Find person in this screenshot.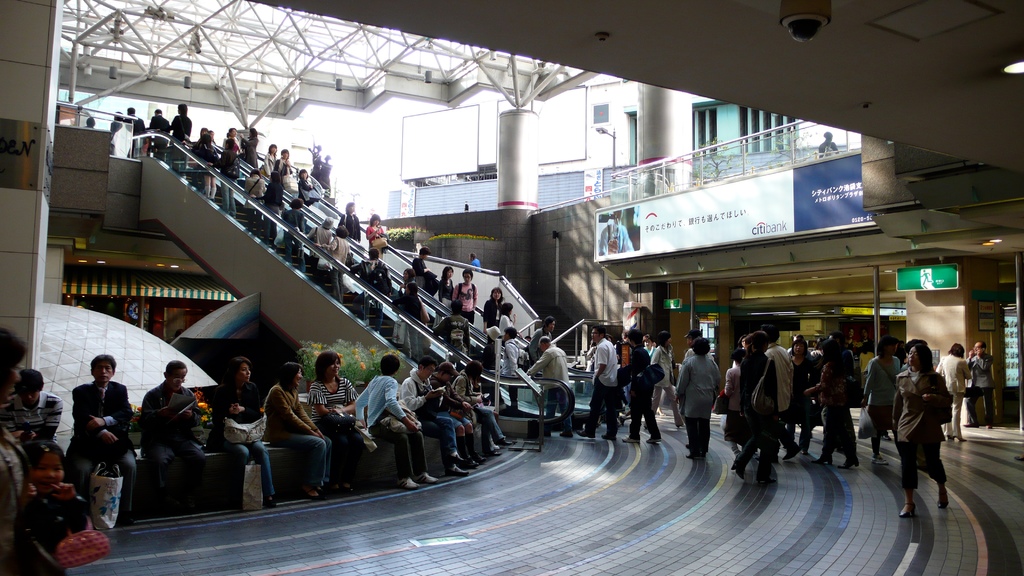
The bounding box for person is x1=671 y1=335 x2=724 y2=460.
